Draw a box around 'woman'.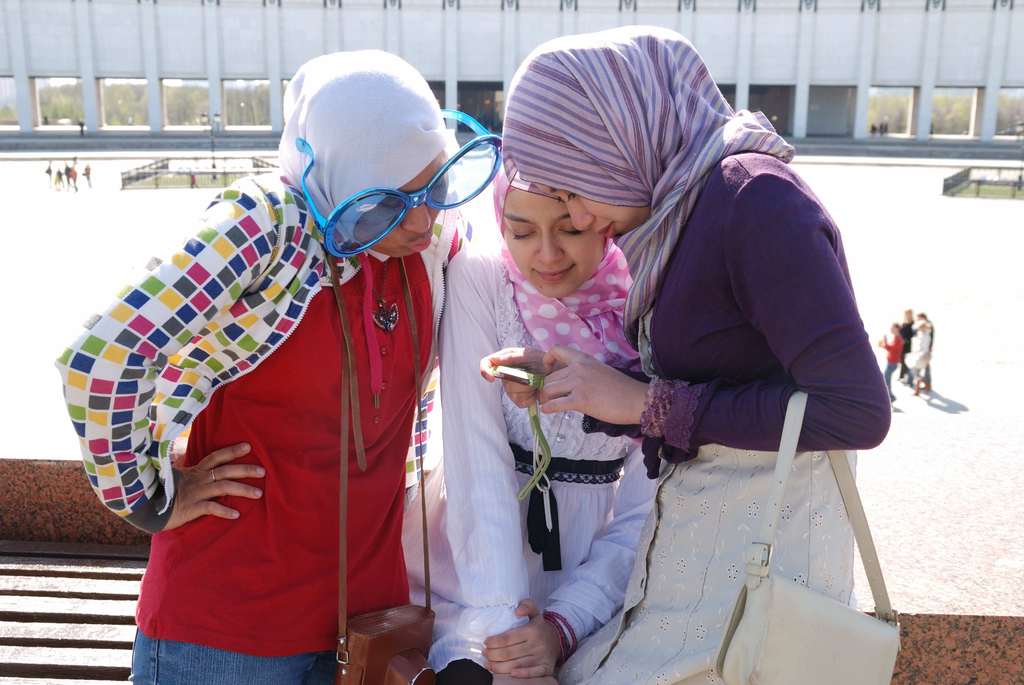
(917, 311, 936, 388).
